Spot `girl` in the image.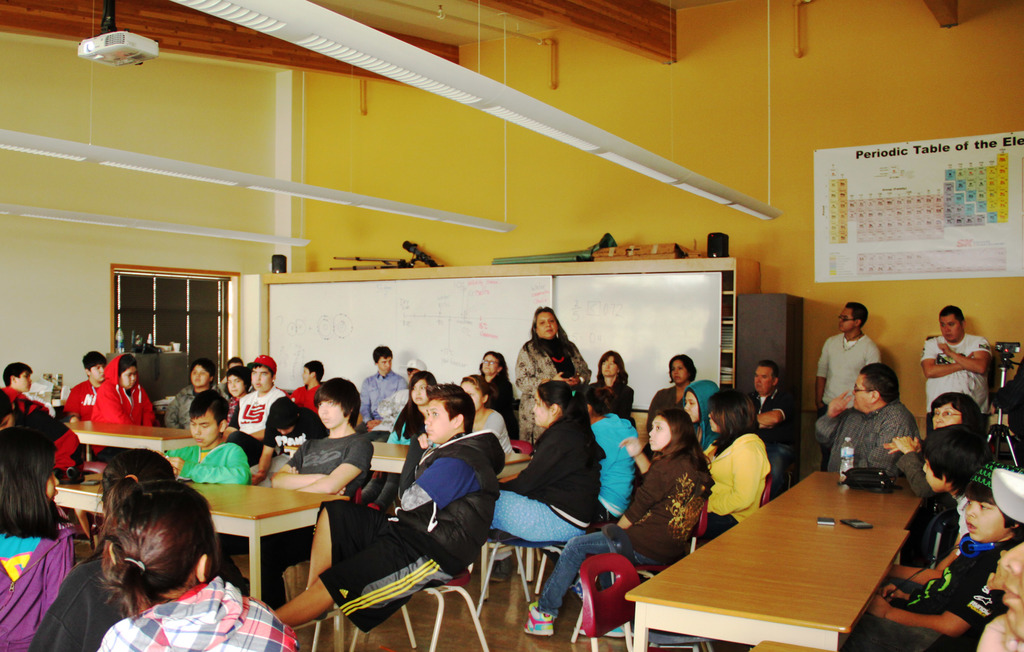
`girl` found at 519:404:715:637.
